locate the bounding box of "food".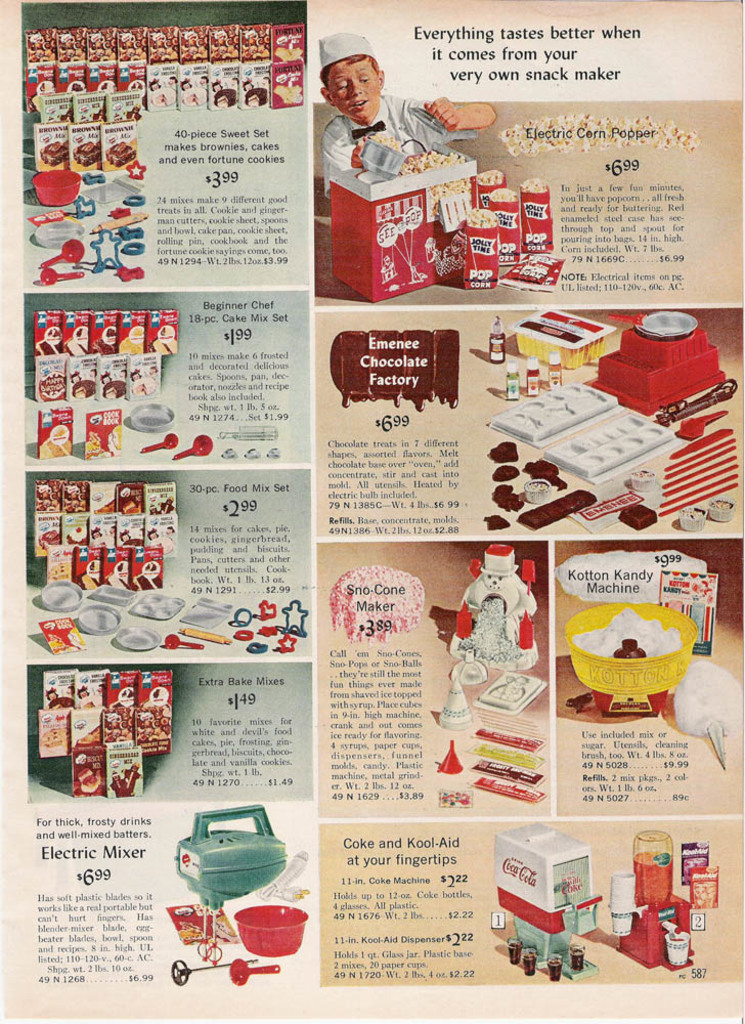
Bounding box: bbox=[489, 440, 521, 465].
